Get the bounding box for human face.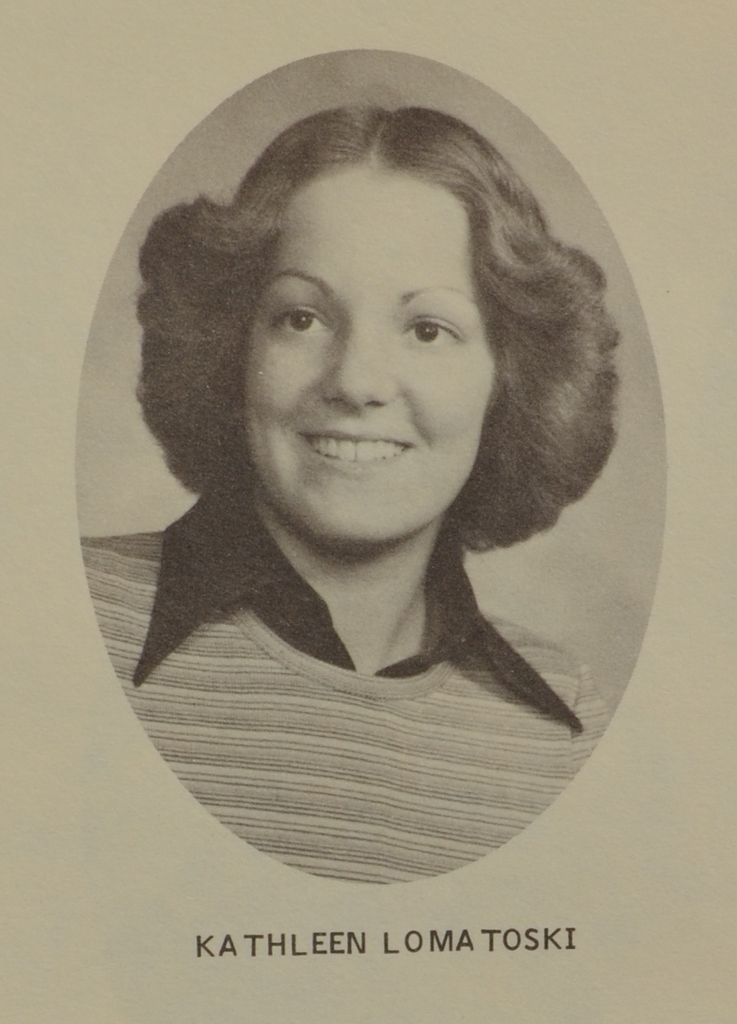
<region>241, 160, 496, 546</region>.
